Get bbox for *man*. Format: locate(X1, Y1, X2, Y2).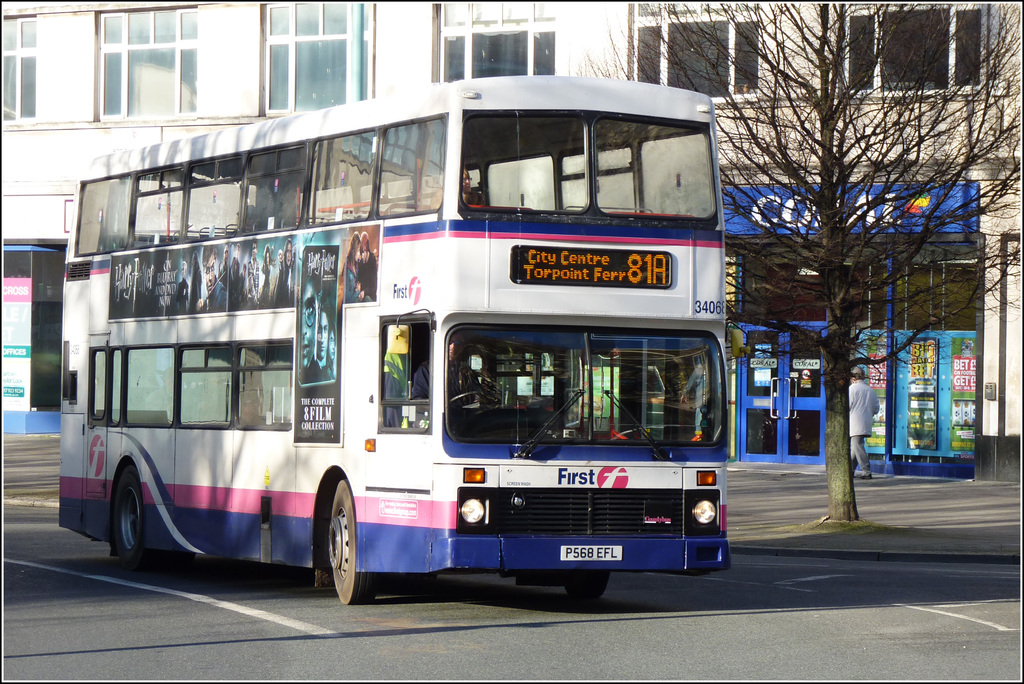
locate(315, 304, 335, 382).
